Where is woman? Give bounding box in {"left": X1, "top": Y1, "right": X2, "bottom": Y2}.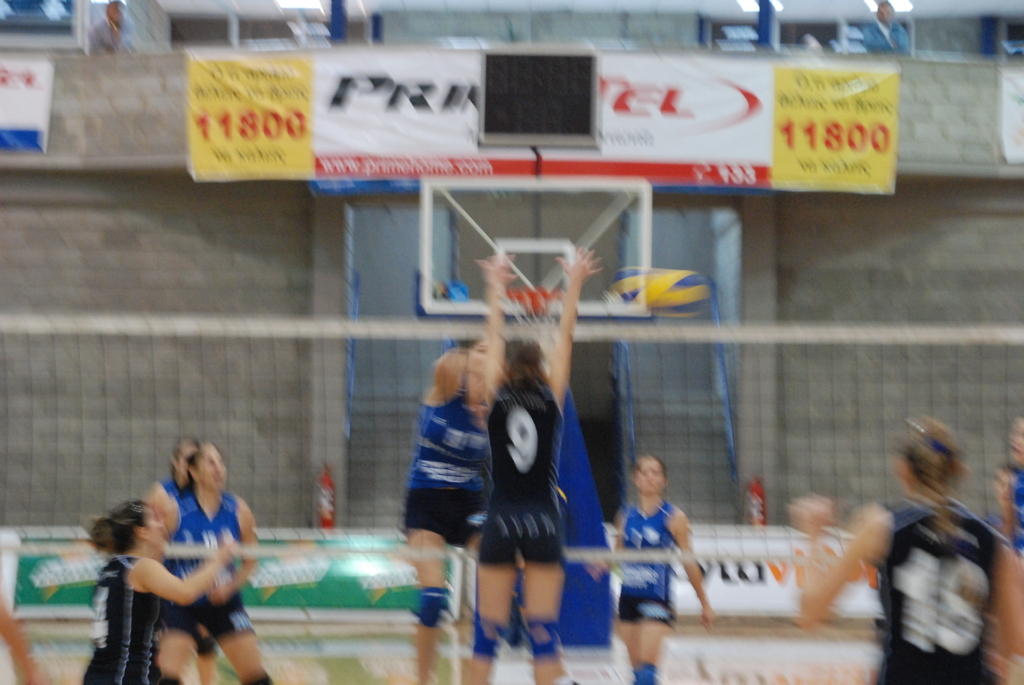
{"left": 767, "top": 414, "right": 1023, "bottom": 684}.
